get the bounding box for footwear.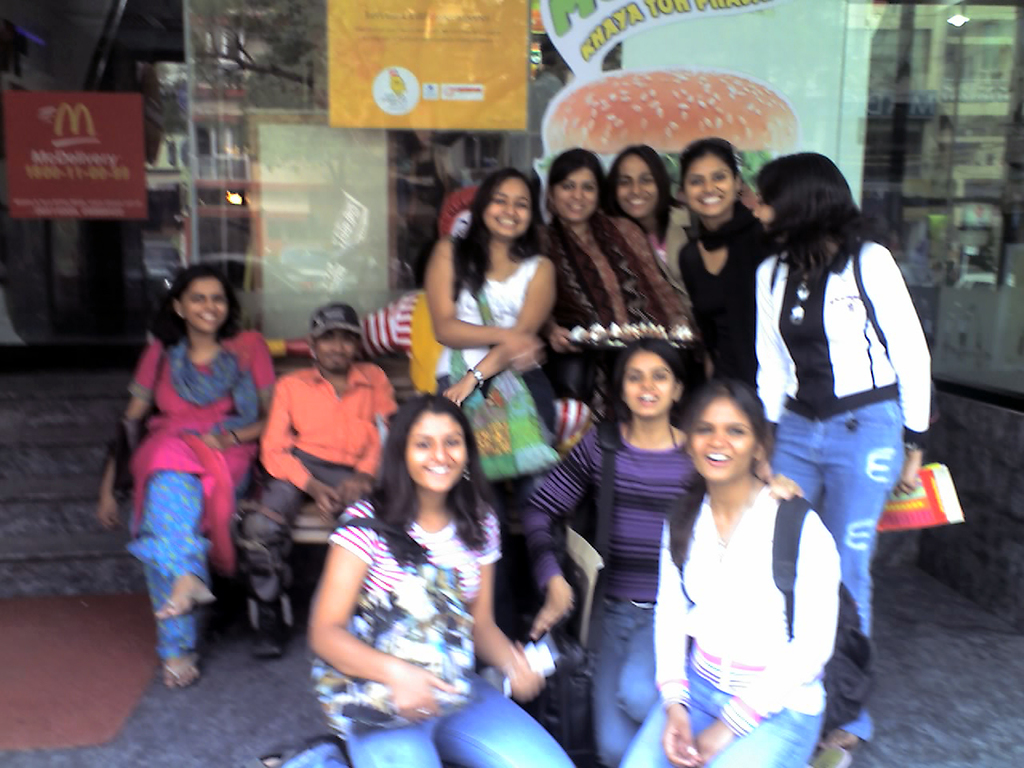
257:730:341:767.
